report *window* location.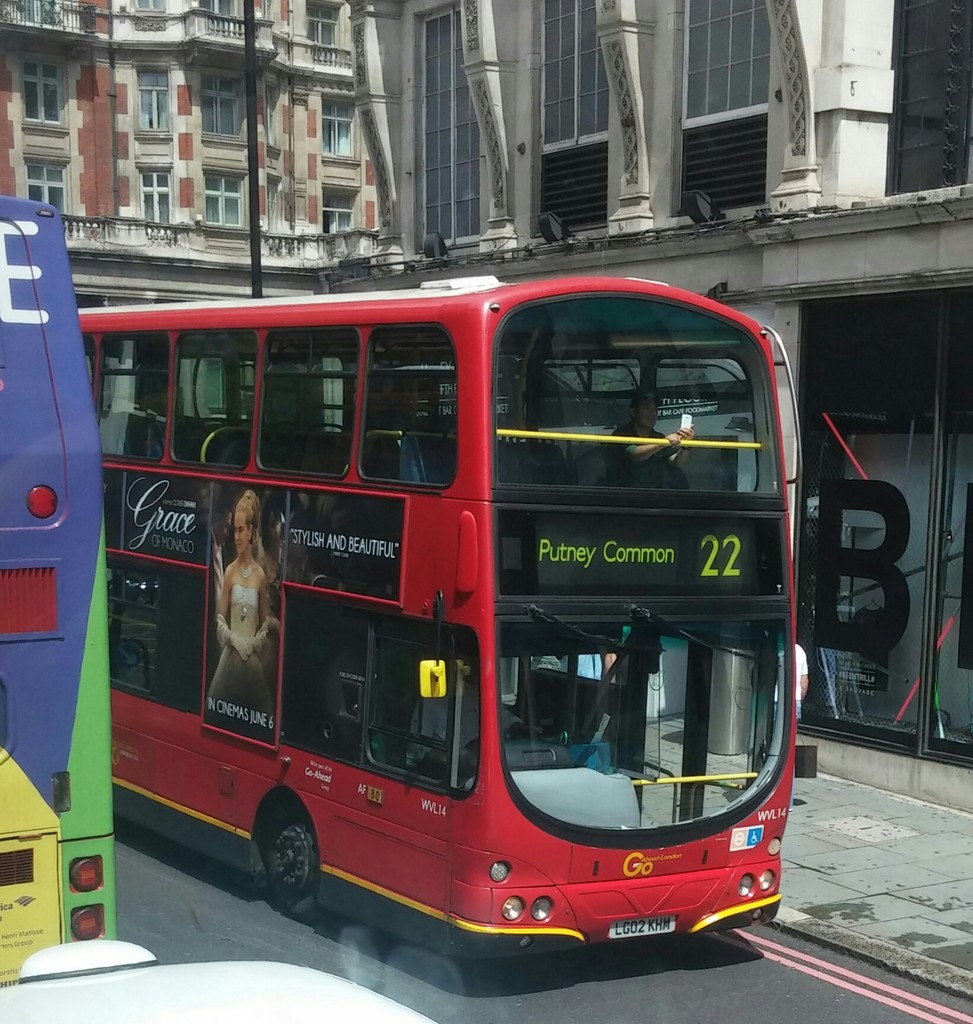
Report: box(364, 326, 448, 493).
